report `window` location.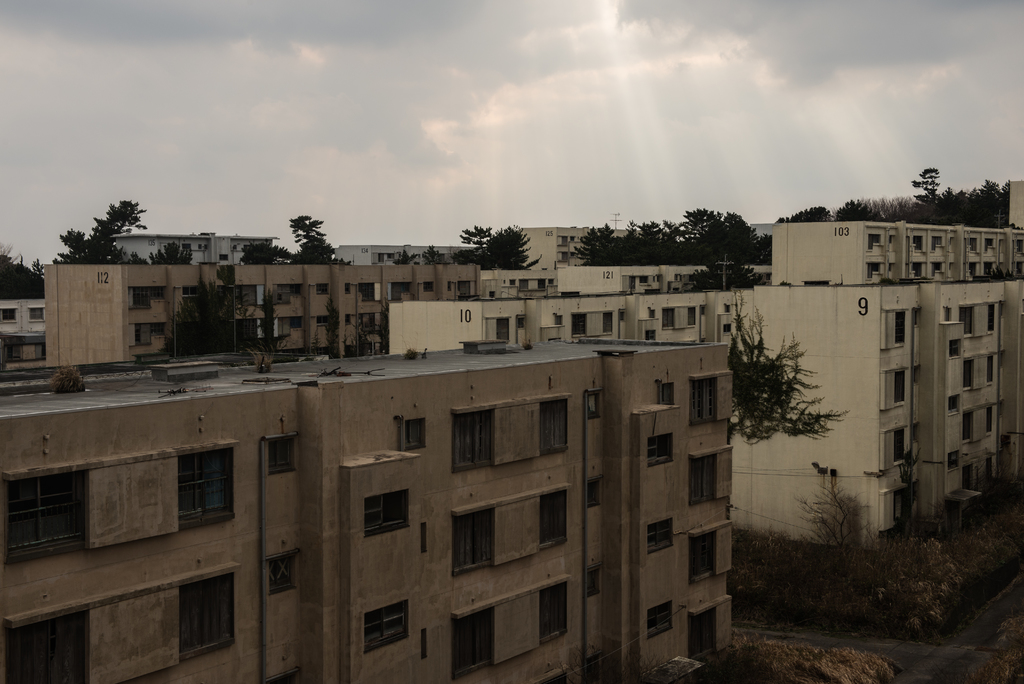
Report: 12/478/92/571.
